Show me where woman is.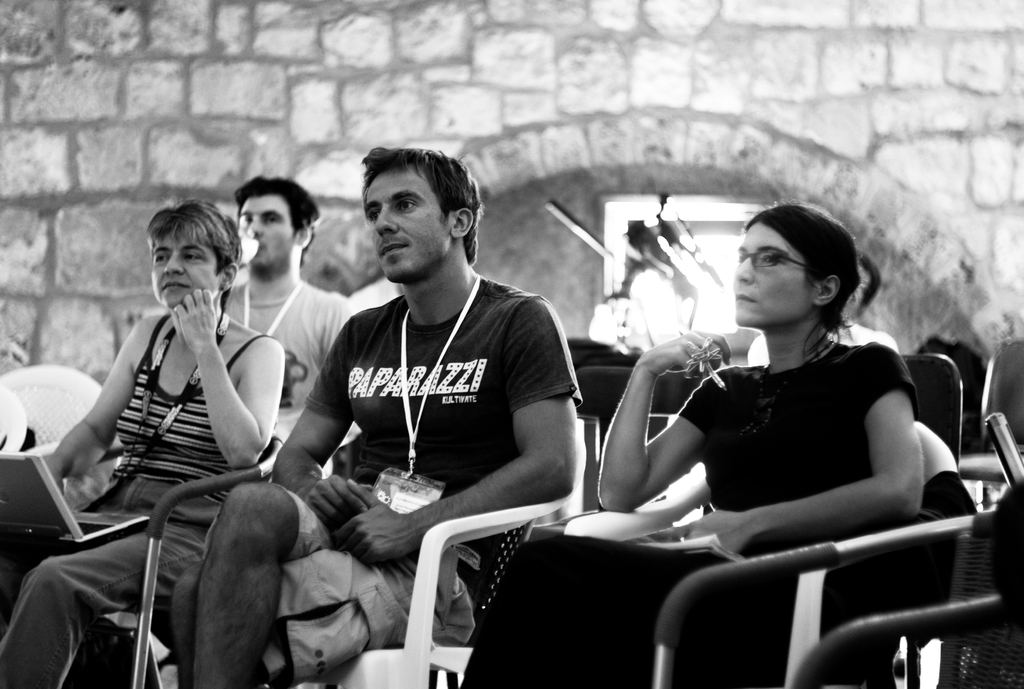
woman is at [left=1, top=199, right=283, bottom=688].
